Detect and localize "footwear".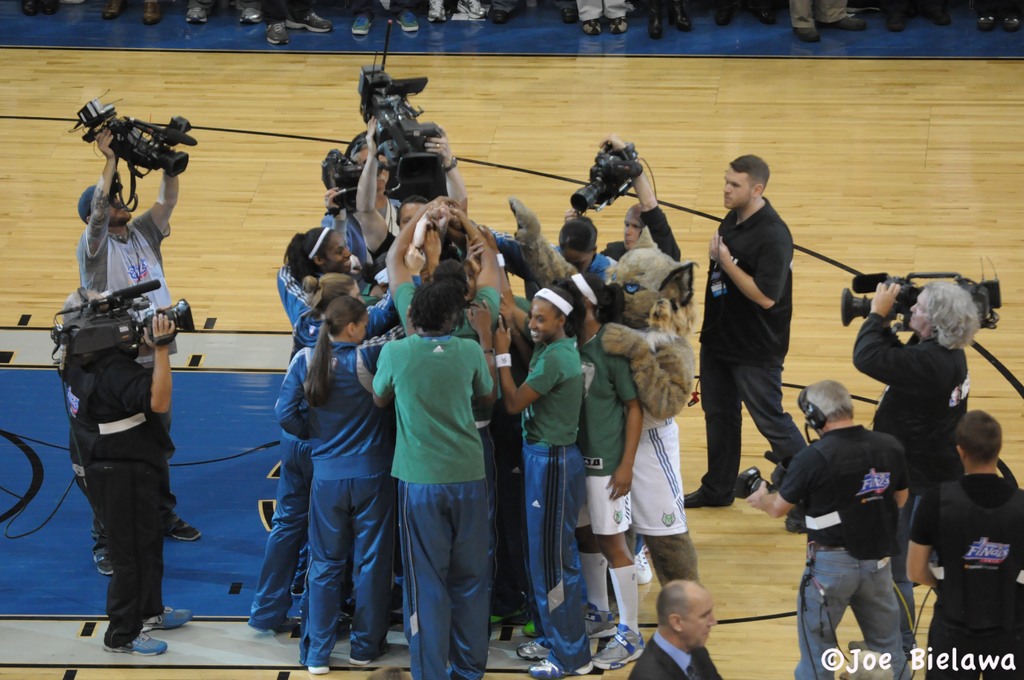
Localized at <box>515,640,554,662</box>.
